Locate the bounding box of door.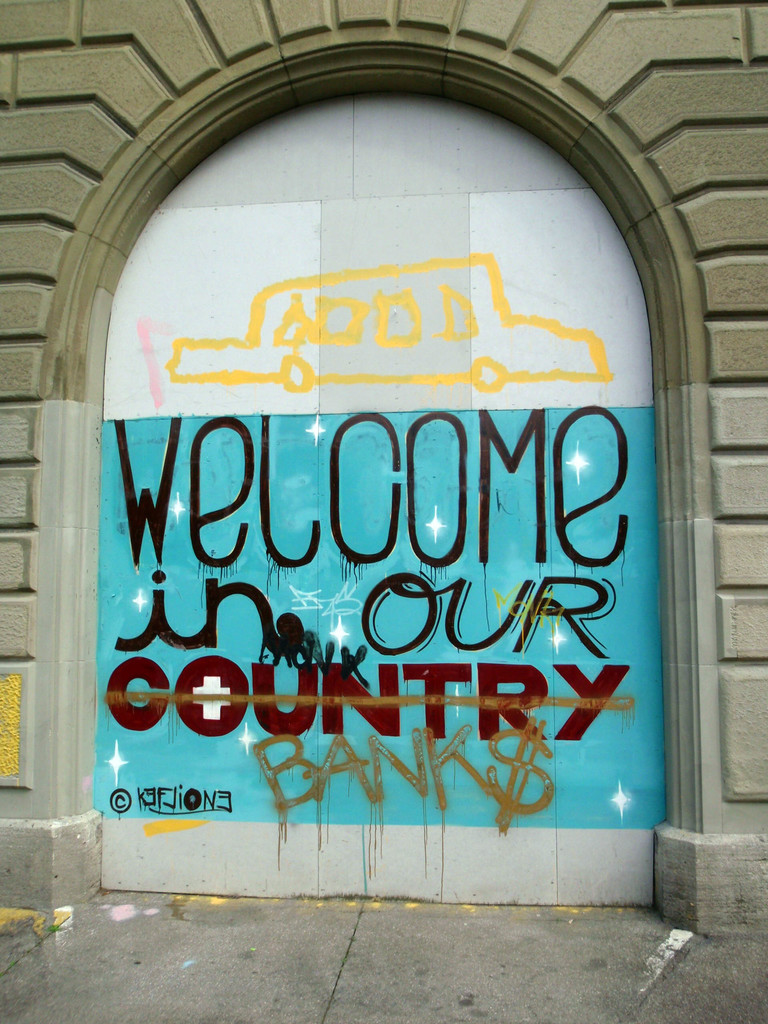
Bounding box: region(86, 95, 666, 908).
